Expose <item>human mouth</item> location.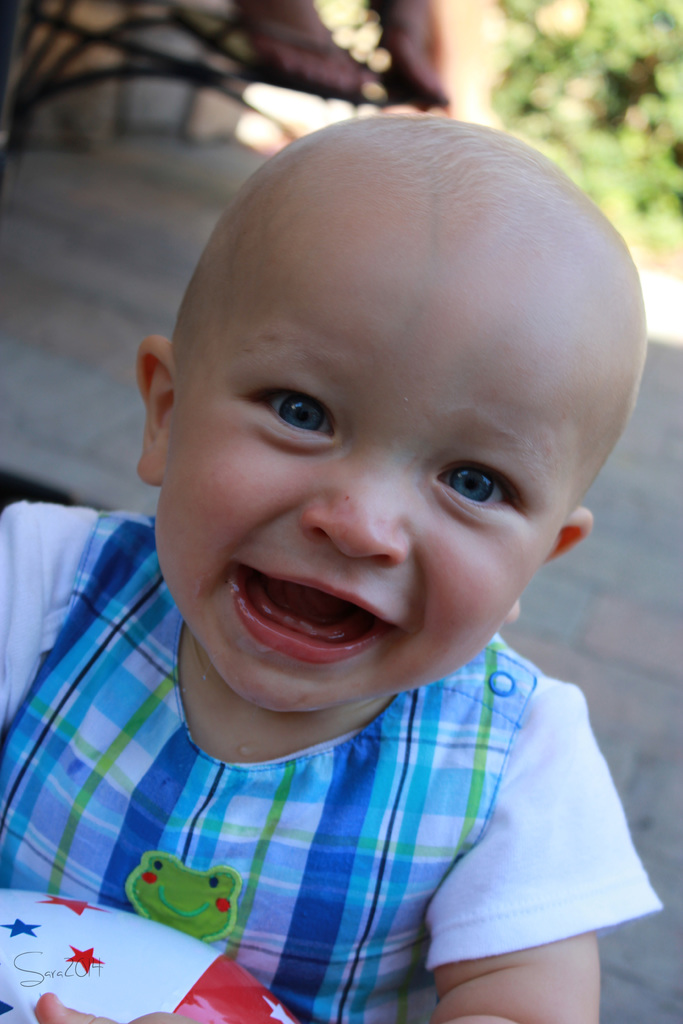
Exposed at bbox=[218, 562, 400, 648].
